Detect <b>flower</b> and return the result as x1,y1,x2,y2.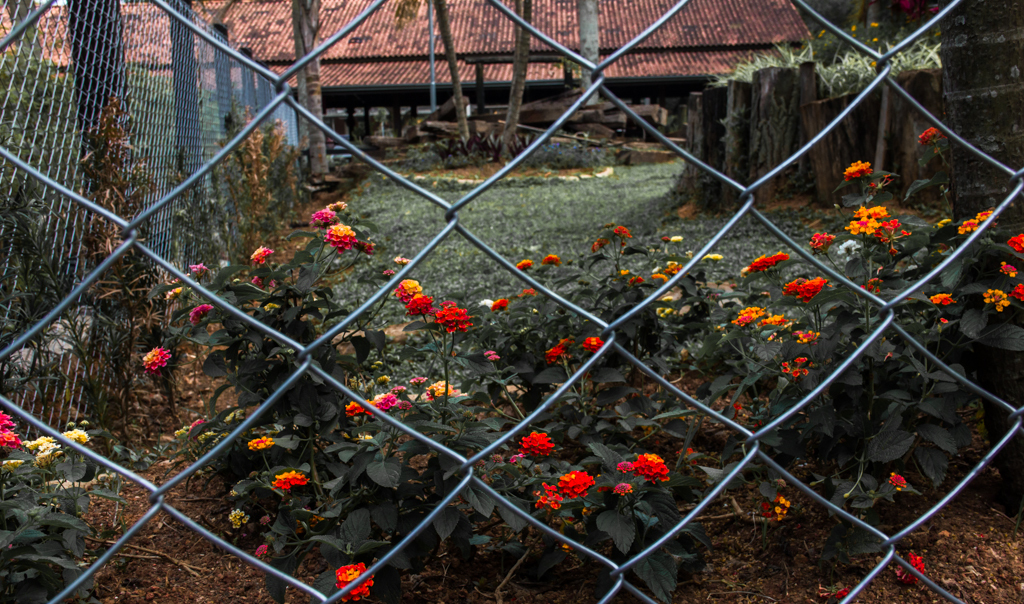
650,264,663,279.
